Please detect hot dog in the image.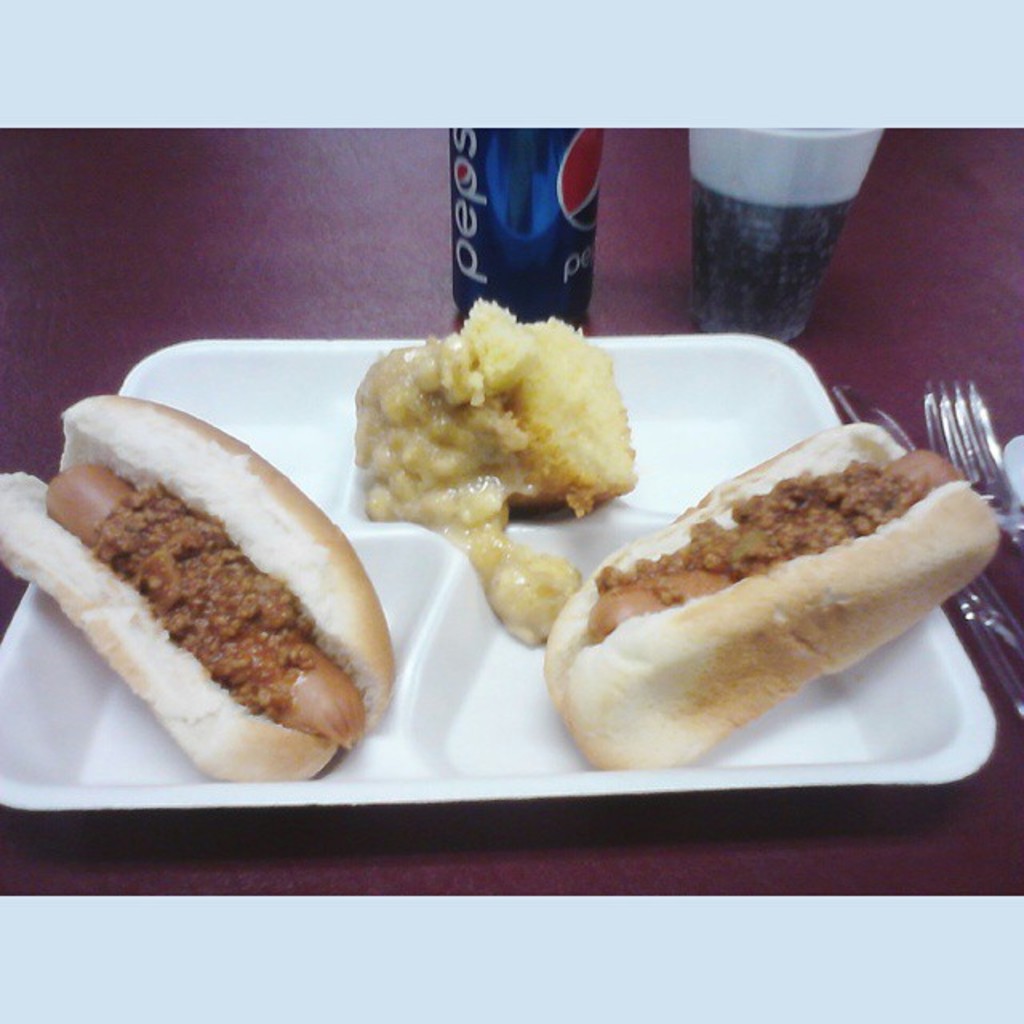
x1=0 y1=386 x2=402 y2=798.
